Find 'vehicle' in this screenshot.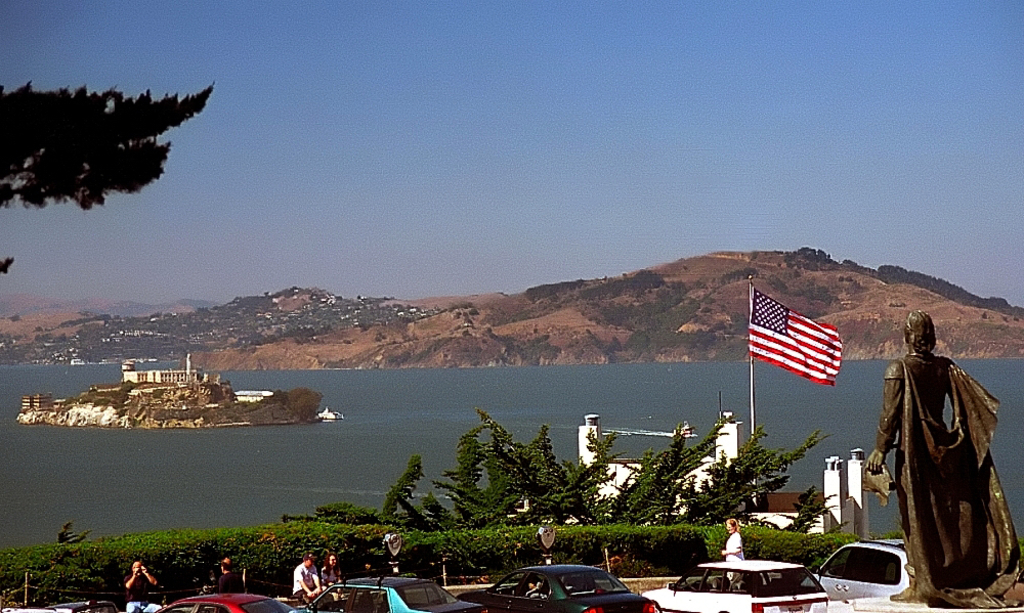
The bounding box for 'vehicle' is left=146, top=590, right=308, bottom=612.
